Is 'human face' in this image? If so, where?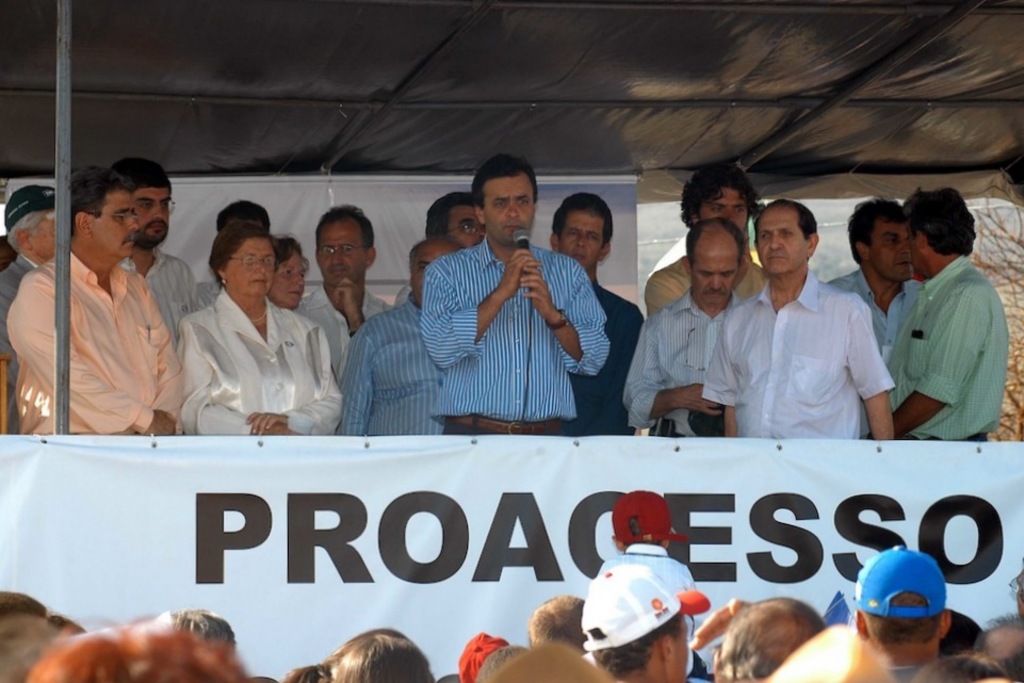
Yes, at region(565, 210, 605, 272).
